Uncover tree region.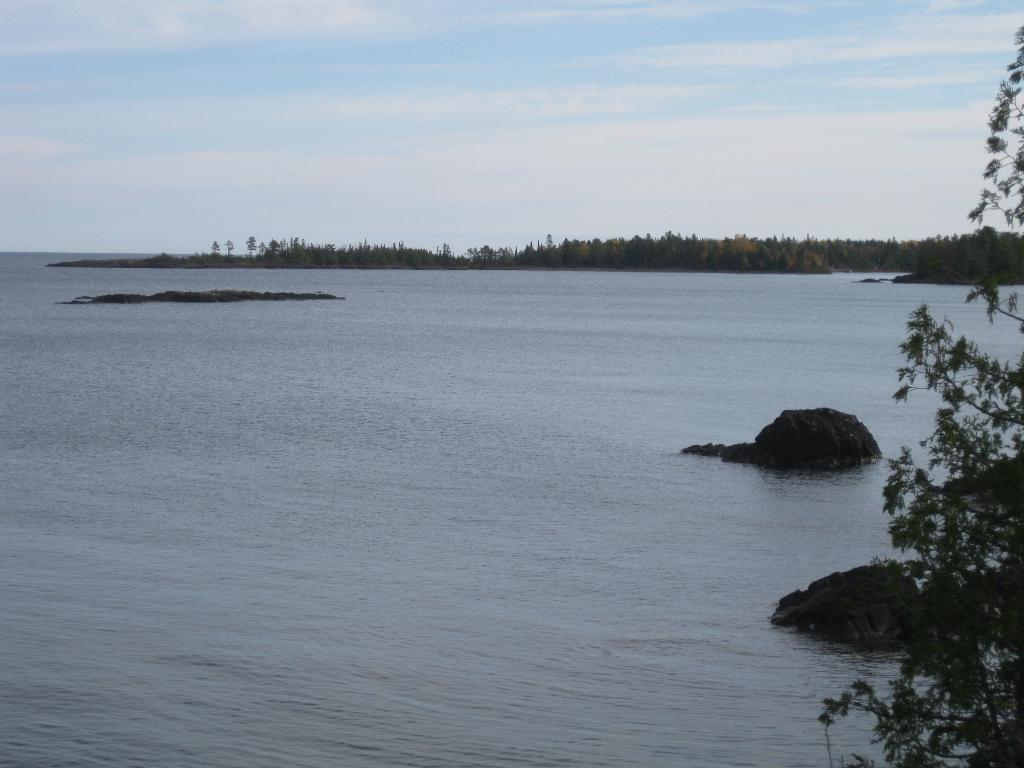
Uncovered: (x1=202, y1=221, x2=449, y2=280).
